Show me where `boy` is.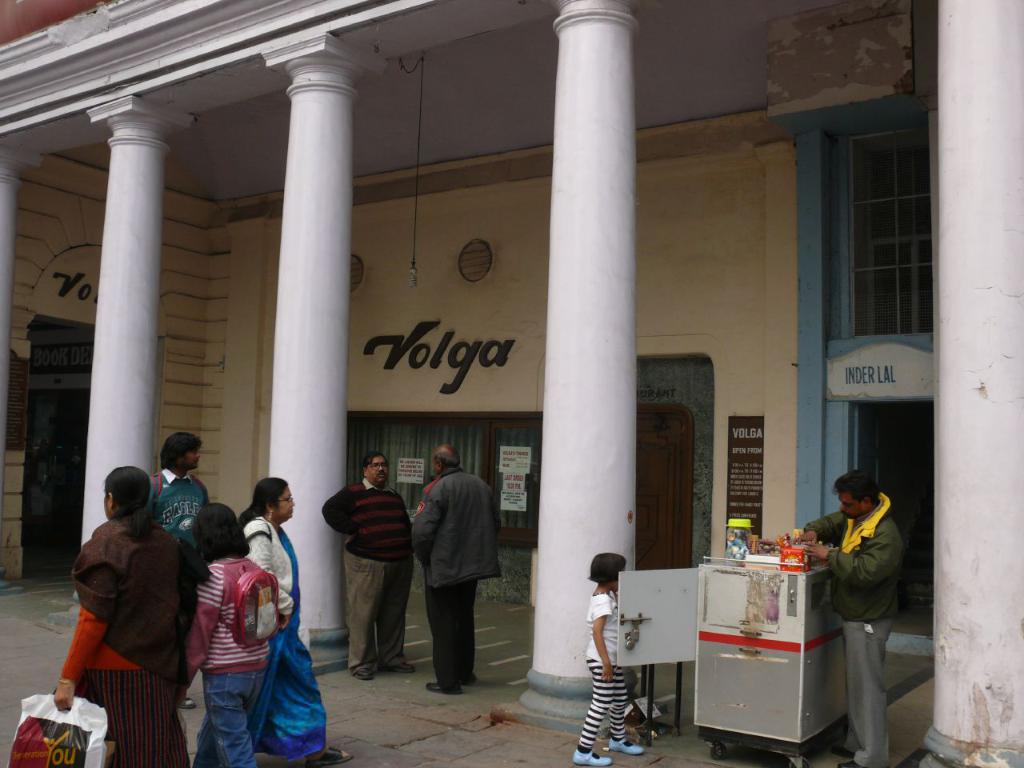
`boy` is at BBox(577, 559, 646, 726).
